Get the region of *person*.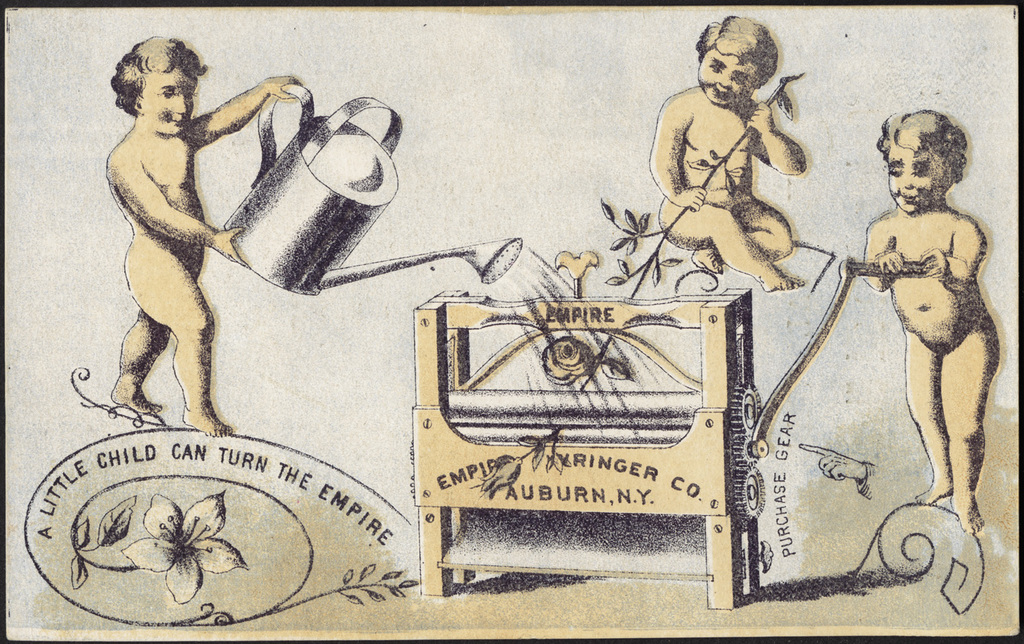
[x1=646, y1=14, x2=802, y2=297].
